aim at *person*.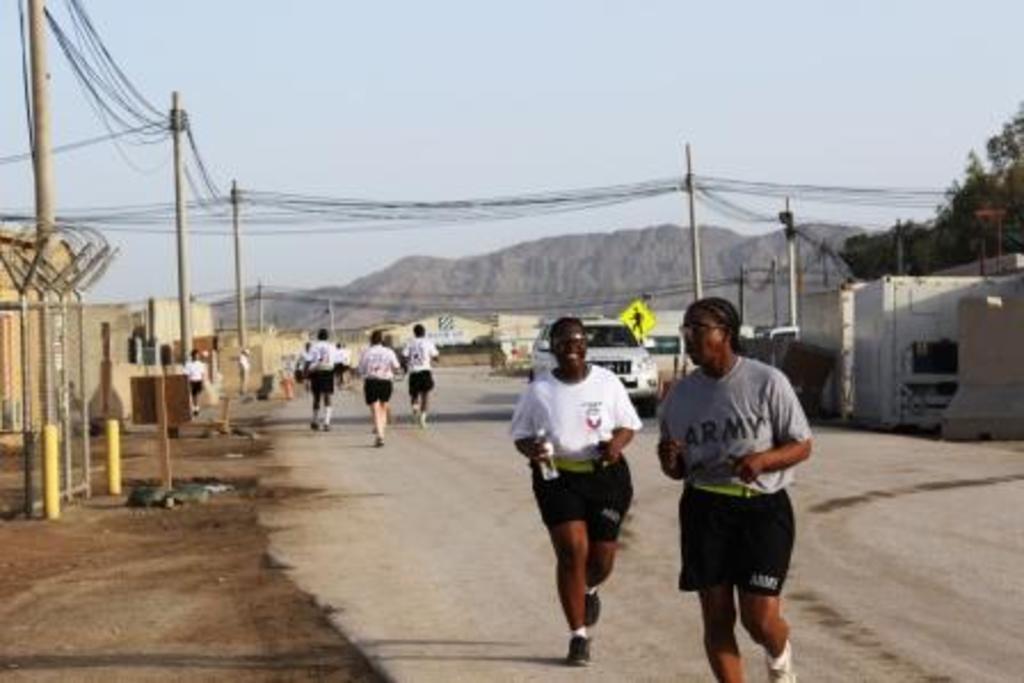
Aimed at box(197, 349, 217, 393).
